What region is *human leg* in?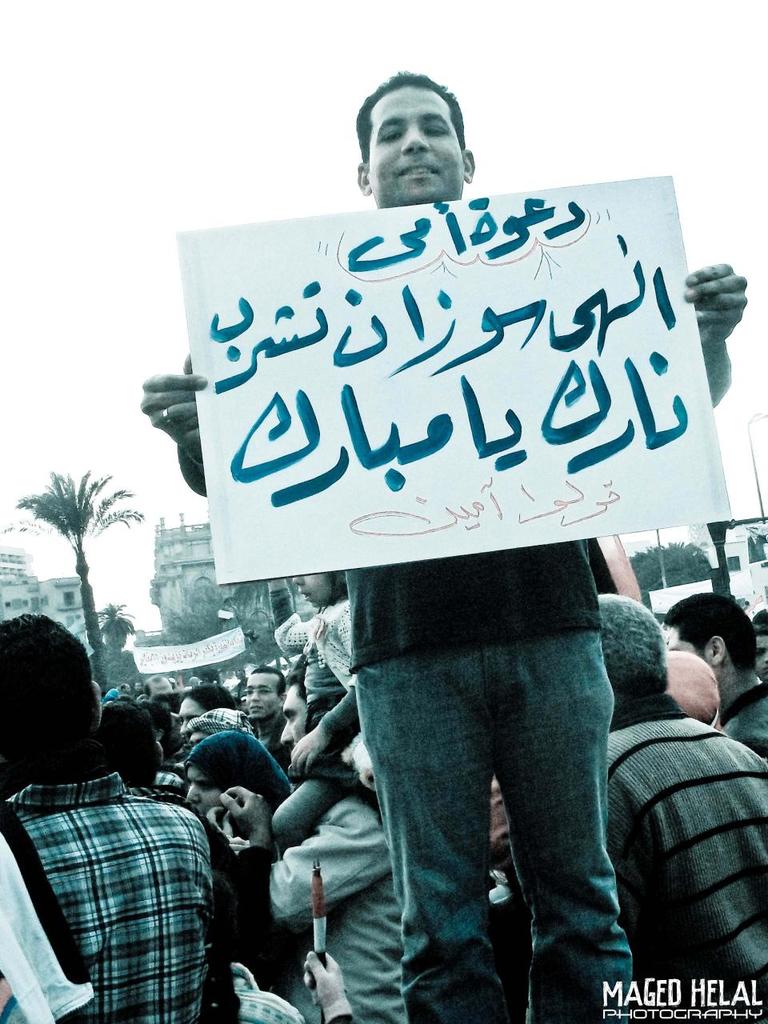
bbox=[485, 625, 619, 1023].
